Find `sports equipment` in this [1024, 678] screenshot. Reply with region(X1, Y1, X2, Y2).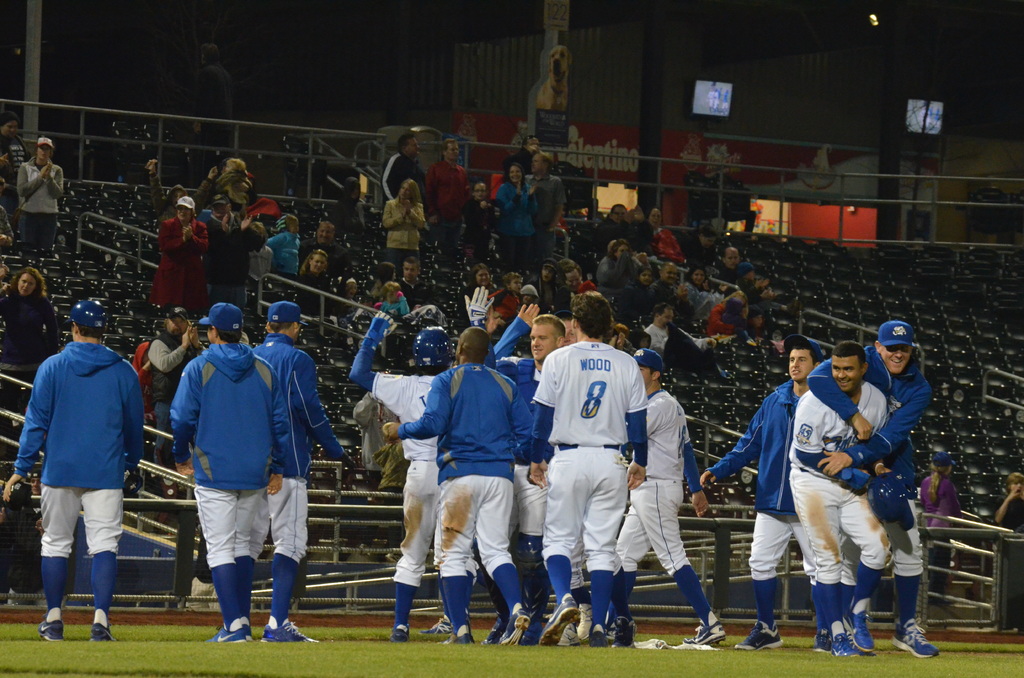
region(365, 310, 399, 342).
